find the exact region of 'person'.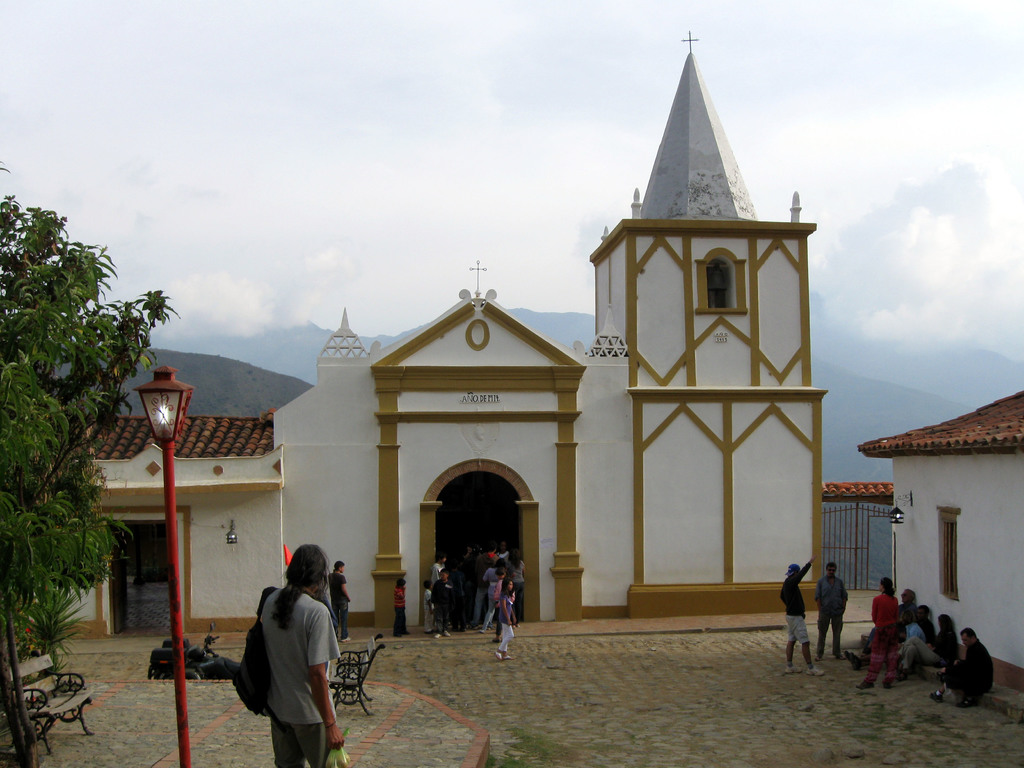
Exact region: [left=781, top=556, right=822, bottom=680].
